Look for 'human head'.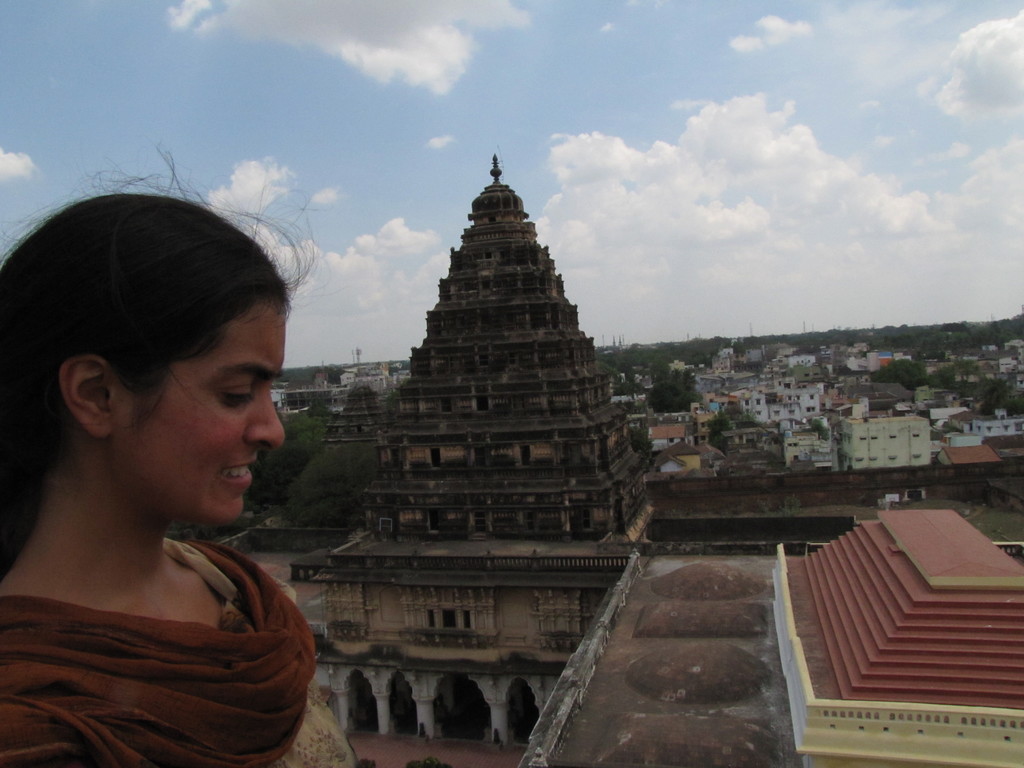
Found: 4/186/293/575.
